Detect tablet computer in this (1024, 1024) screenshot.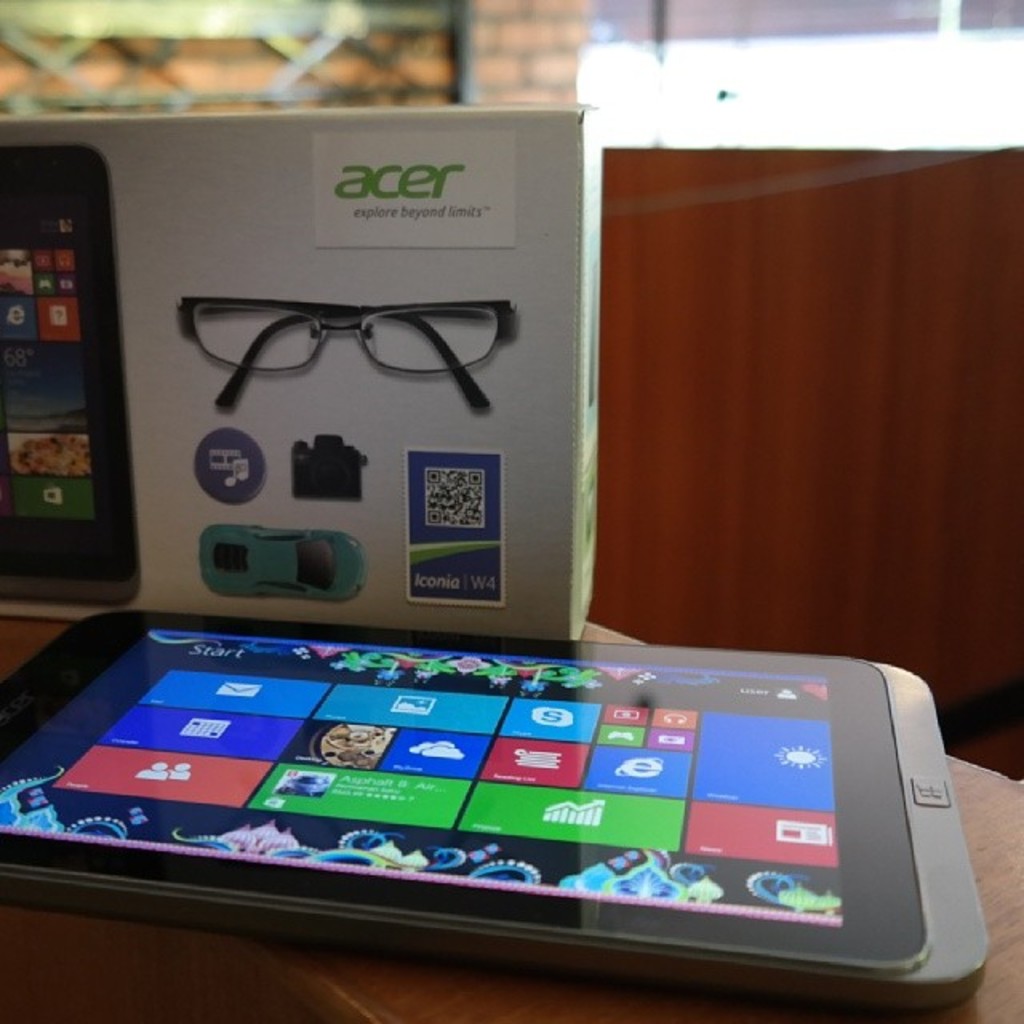
Detection: detection(0, 146, 142, 605).
